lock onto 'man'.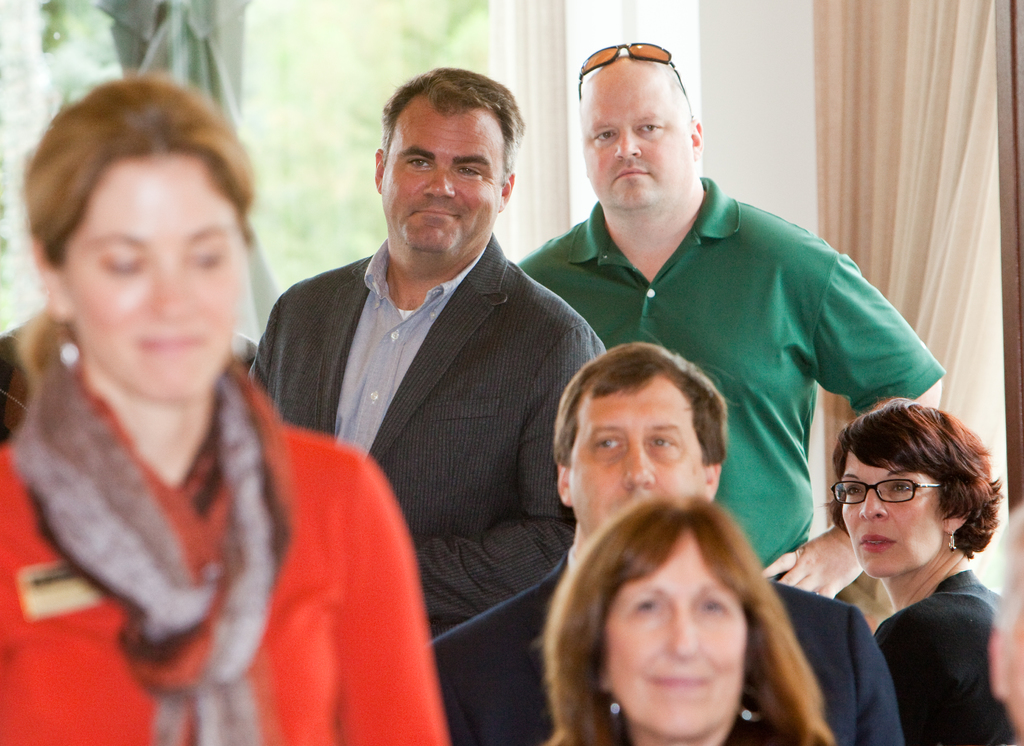
Locked: bbox=[509, 37, 948, 604].
